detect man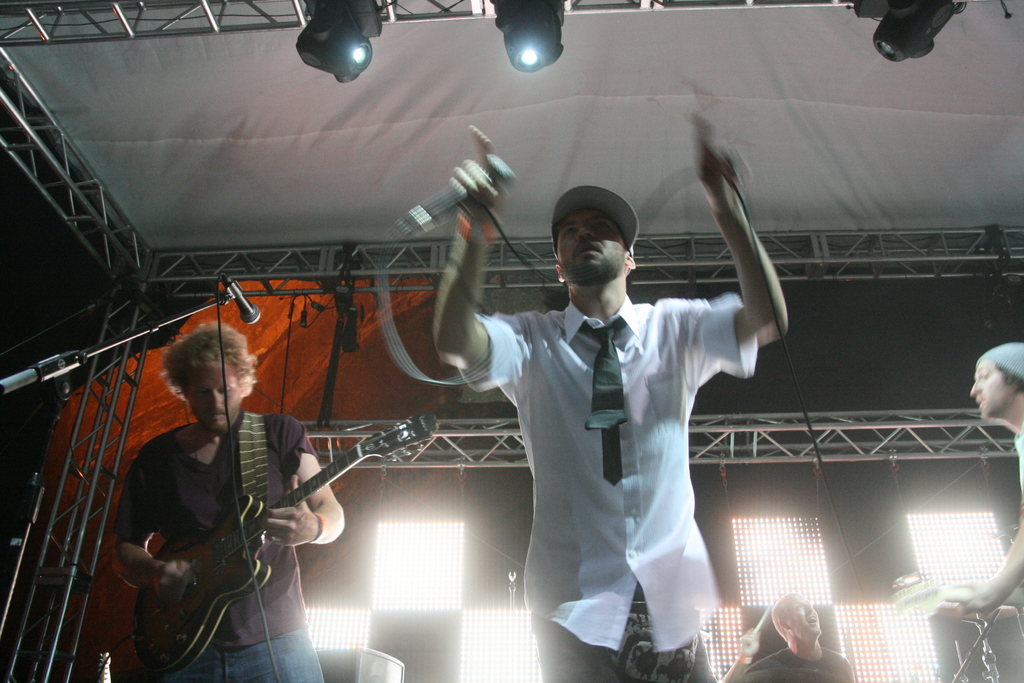
crop(406, 156, 779, 663)
